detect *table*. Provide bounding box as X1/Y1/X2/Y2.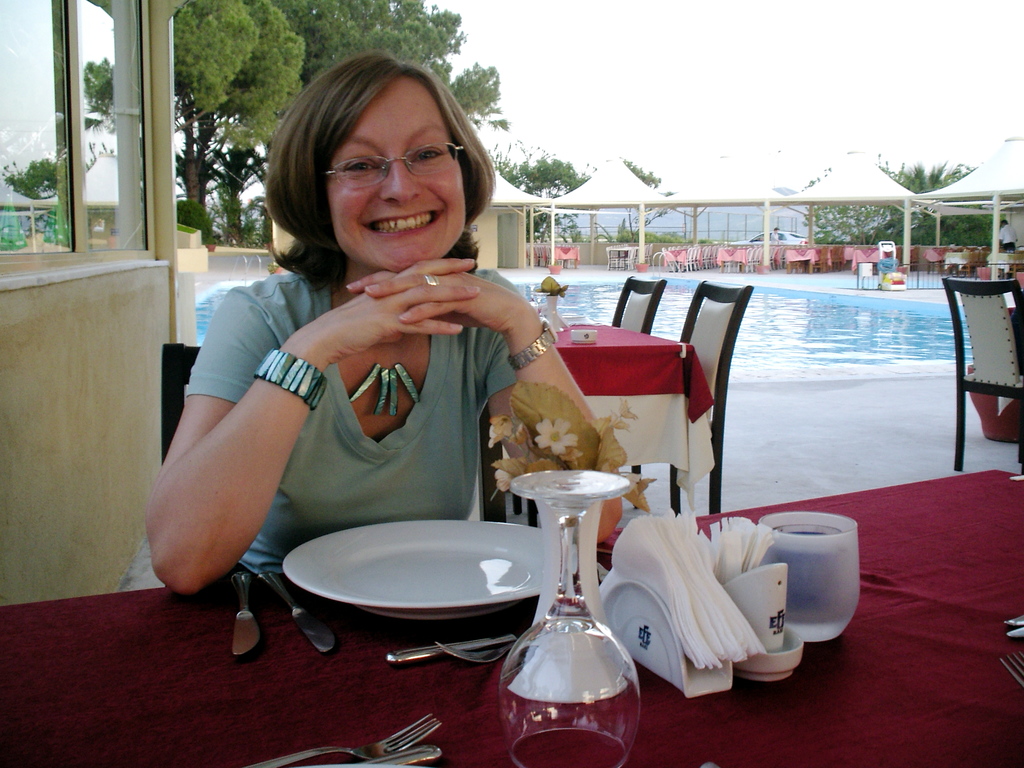
852/249/880/276.
